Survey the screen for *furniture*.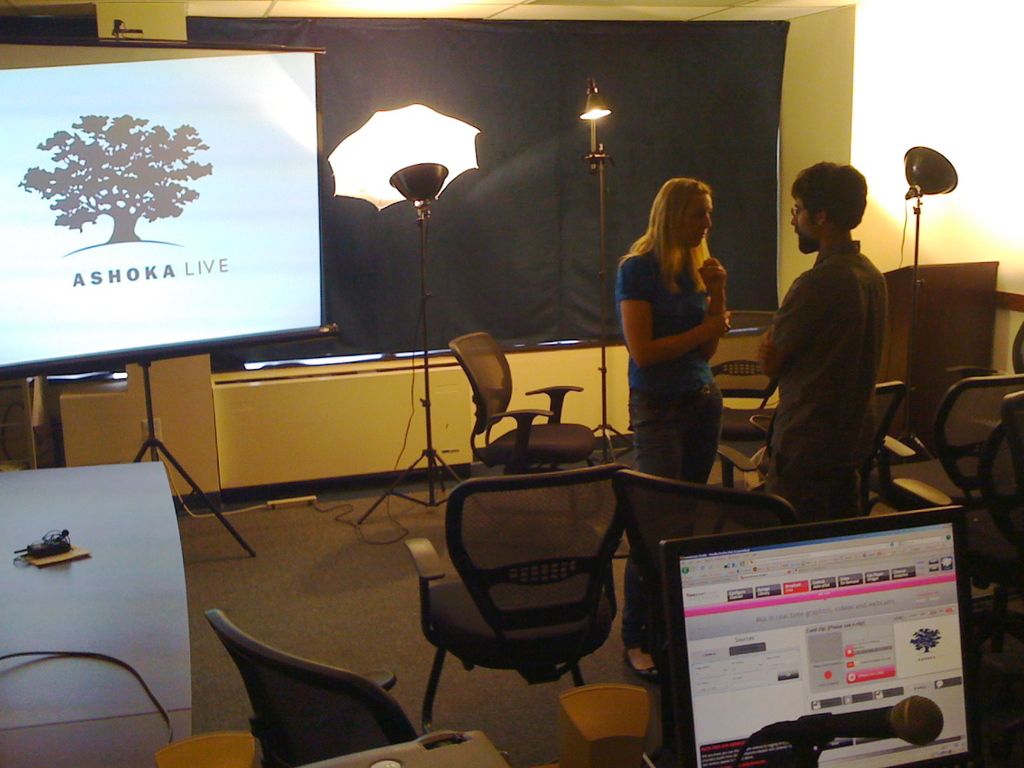
Survey found: Rect(973, 319, 1023, 436).
